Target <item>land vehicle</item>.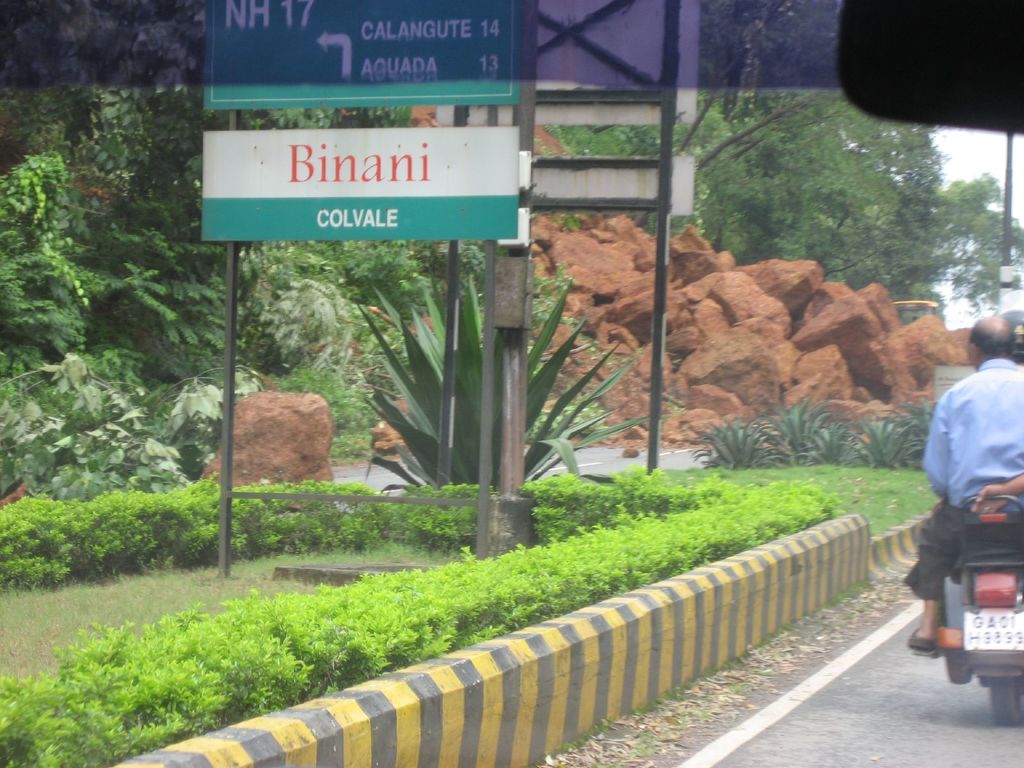
Target region: select_region(939, 494, 1023, 720).
